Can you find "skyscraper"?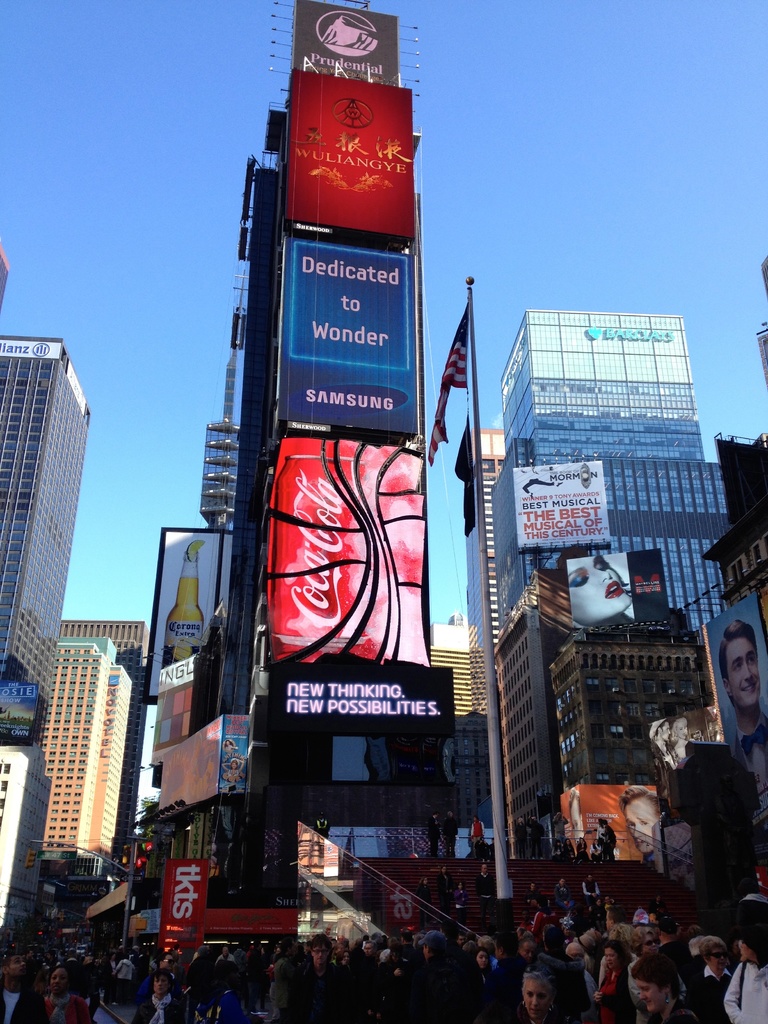
Yes, bounding box: <region>467, 426, 504, 678</region>.
